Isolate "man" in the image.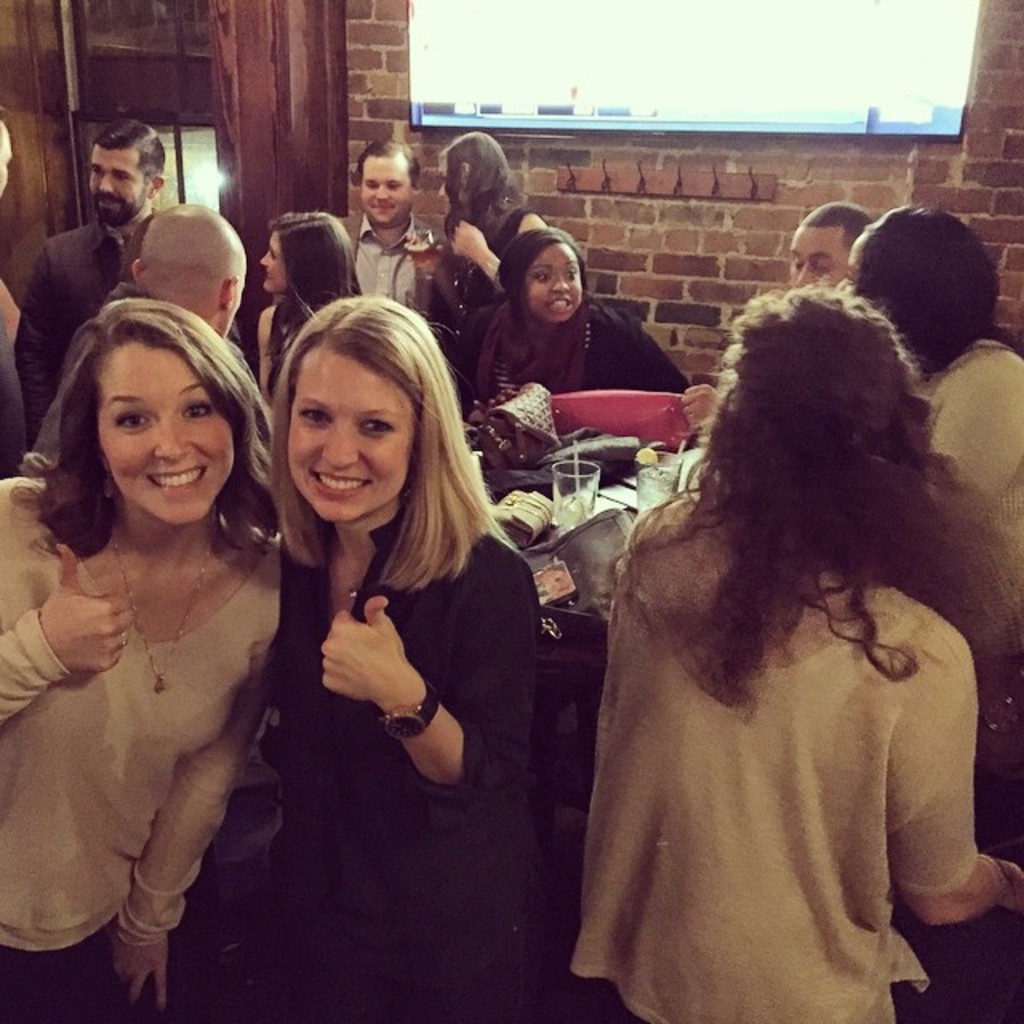
Isolated region: <region>784, 200, 872, 290</region>.
